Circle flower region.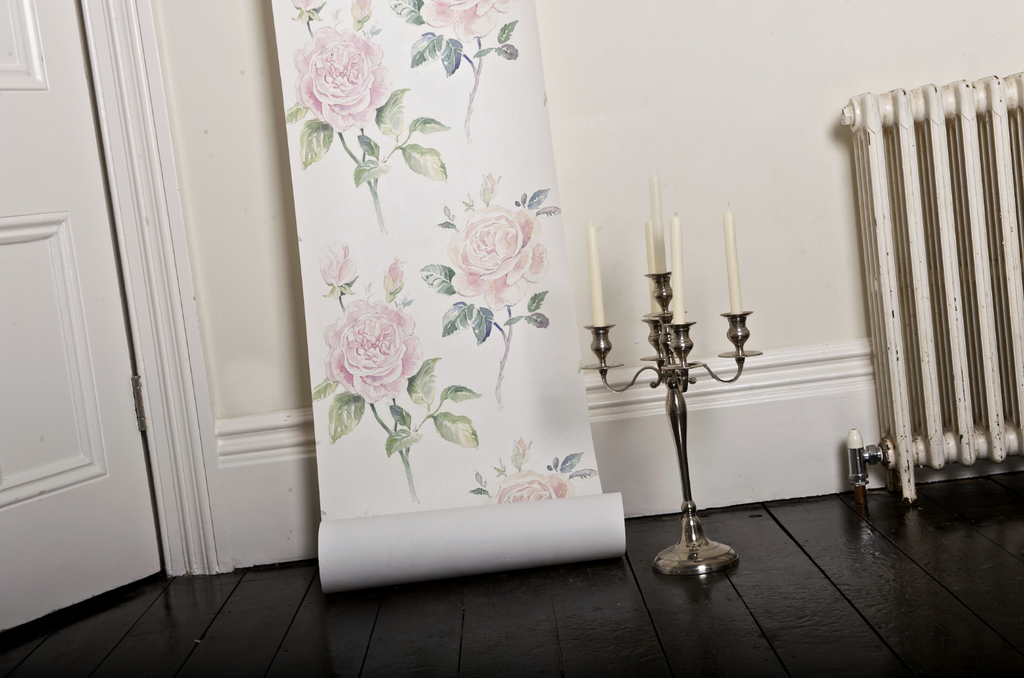
Region: 449, 200, 529, 298.
